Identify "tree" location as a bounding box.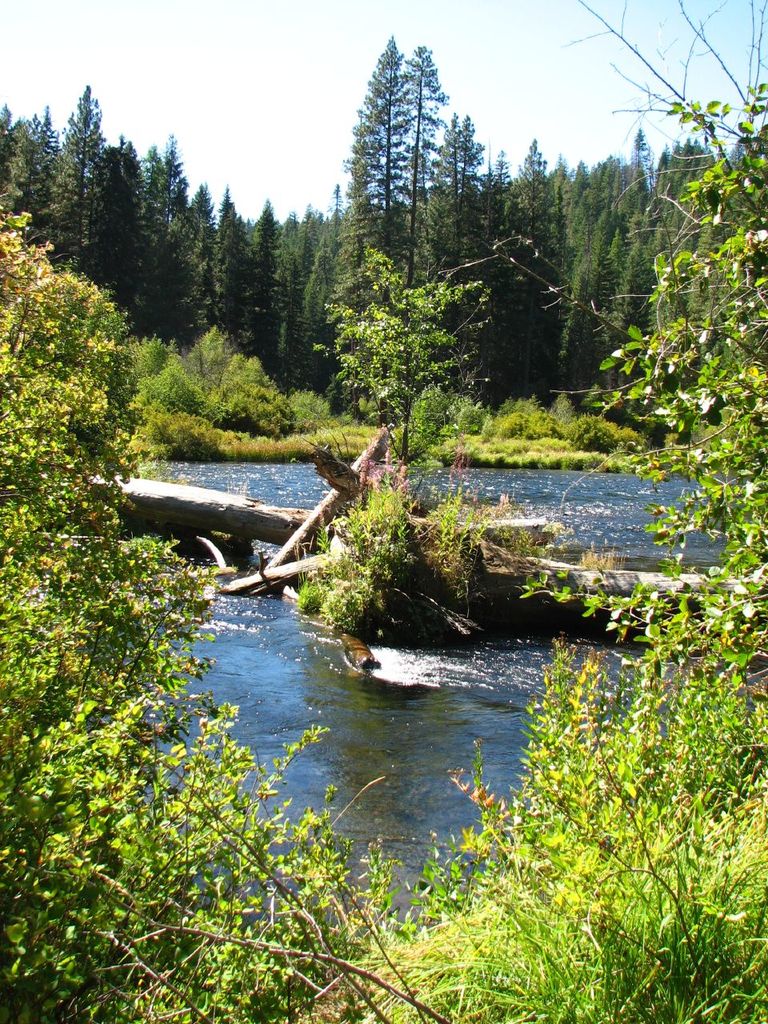
box=[342, 34, 438, 264].
